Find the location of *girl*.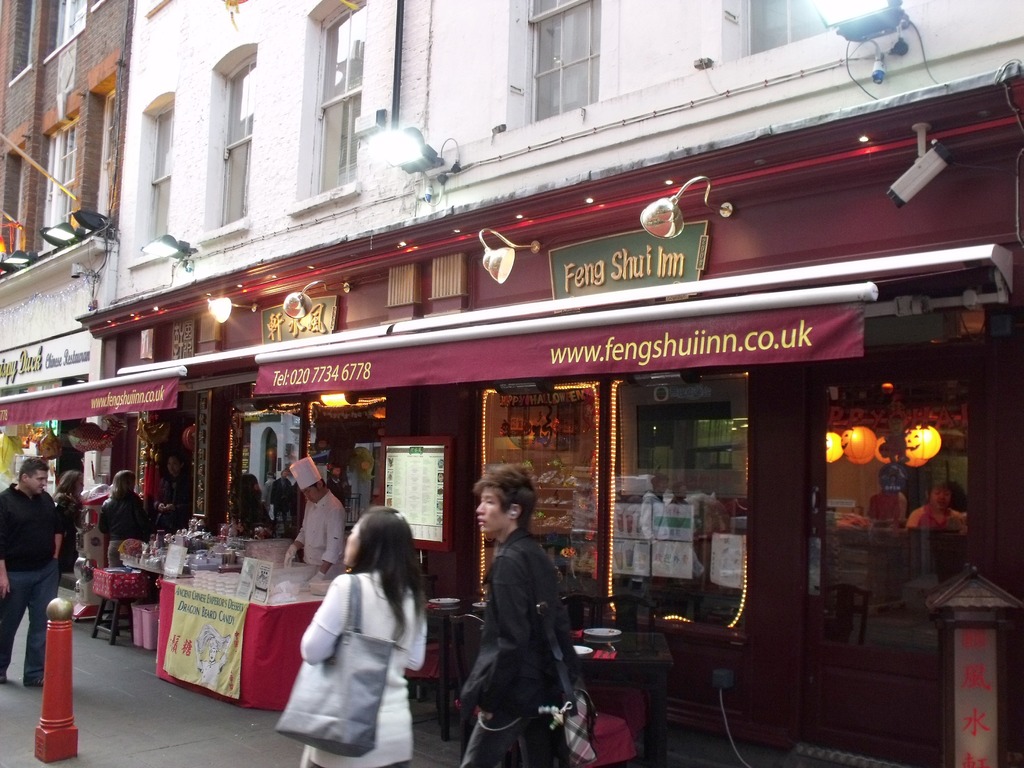
Location: rect(300, 503, 429, 767).
